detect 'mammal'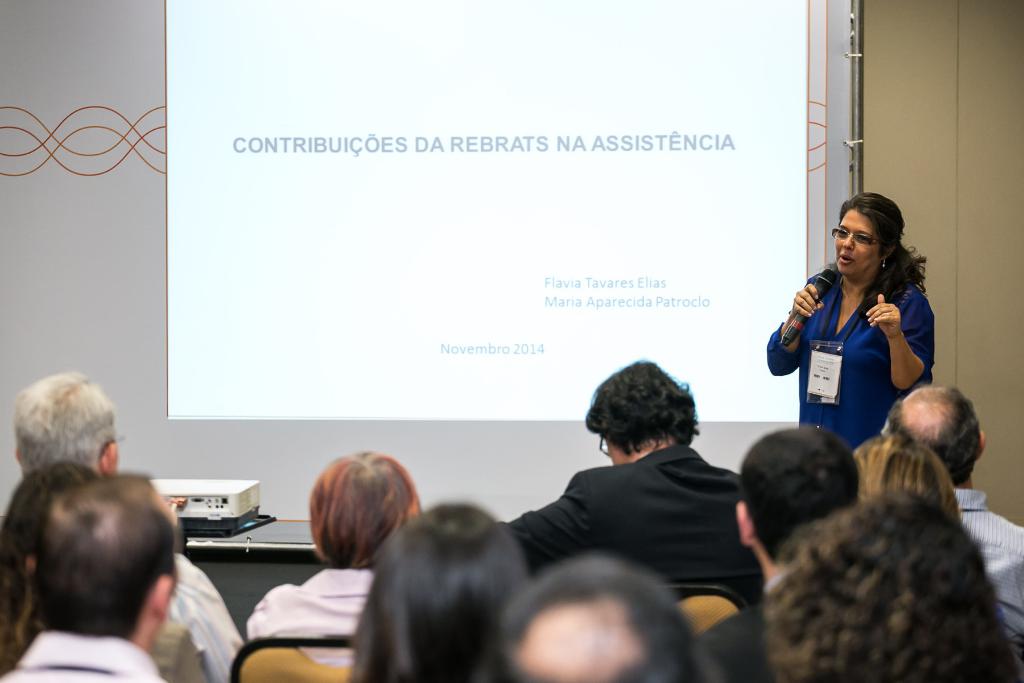
13/370/247/682
